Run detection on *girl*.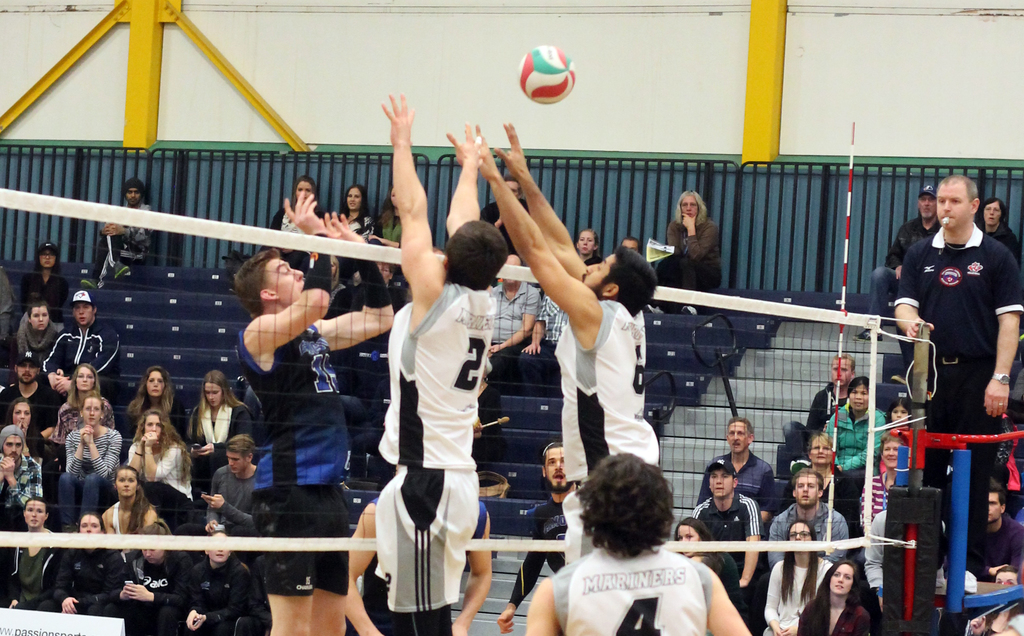
Result: 886/398/911/428.
